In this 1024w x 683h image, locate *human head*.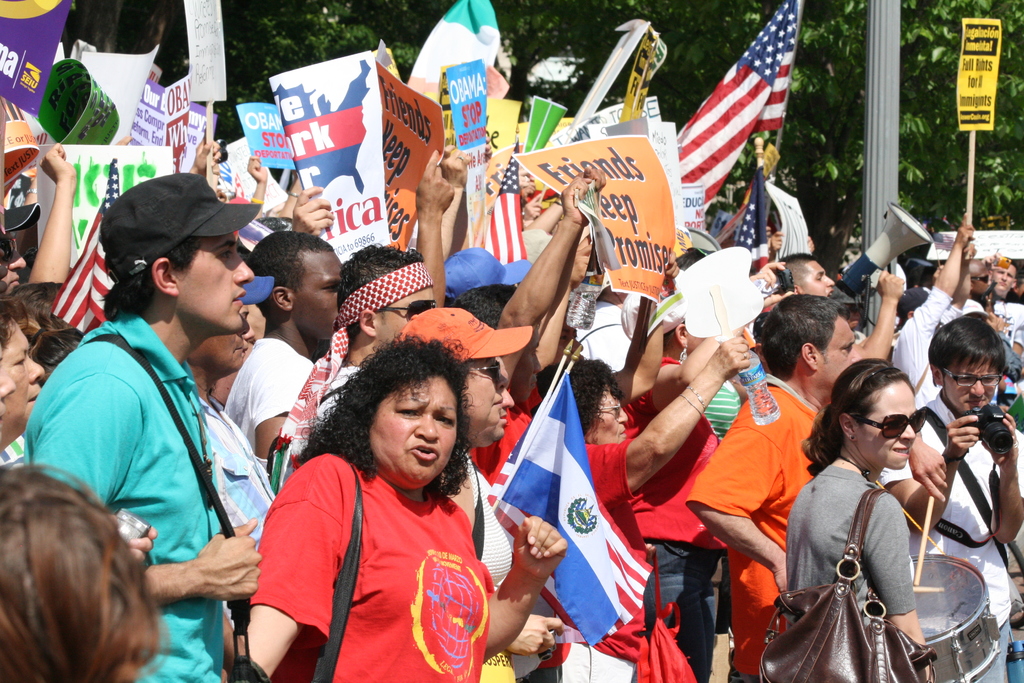
Bounding box: 6,204,44,292.
